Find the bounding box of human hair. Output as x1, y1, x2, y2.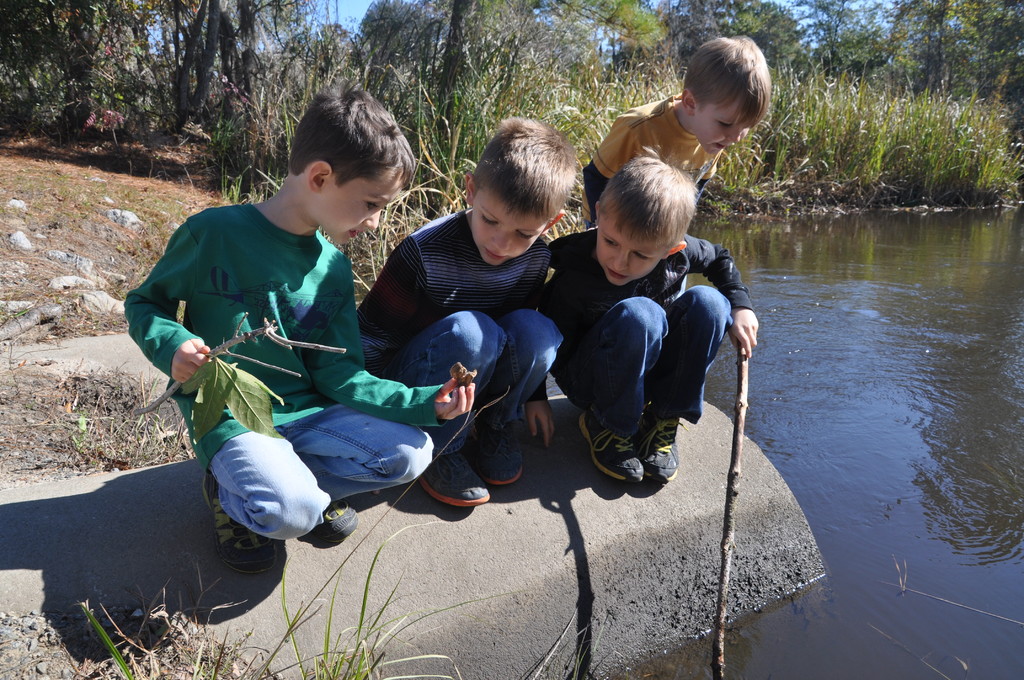
594, 143, 700, 240.
